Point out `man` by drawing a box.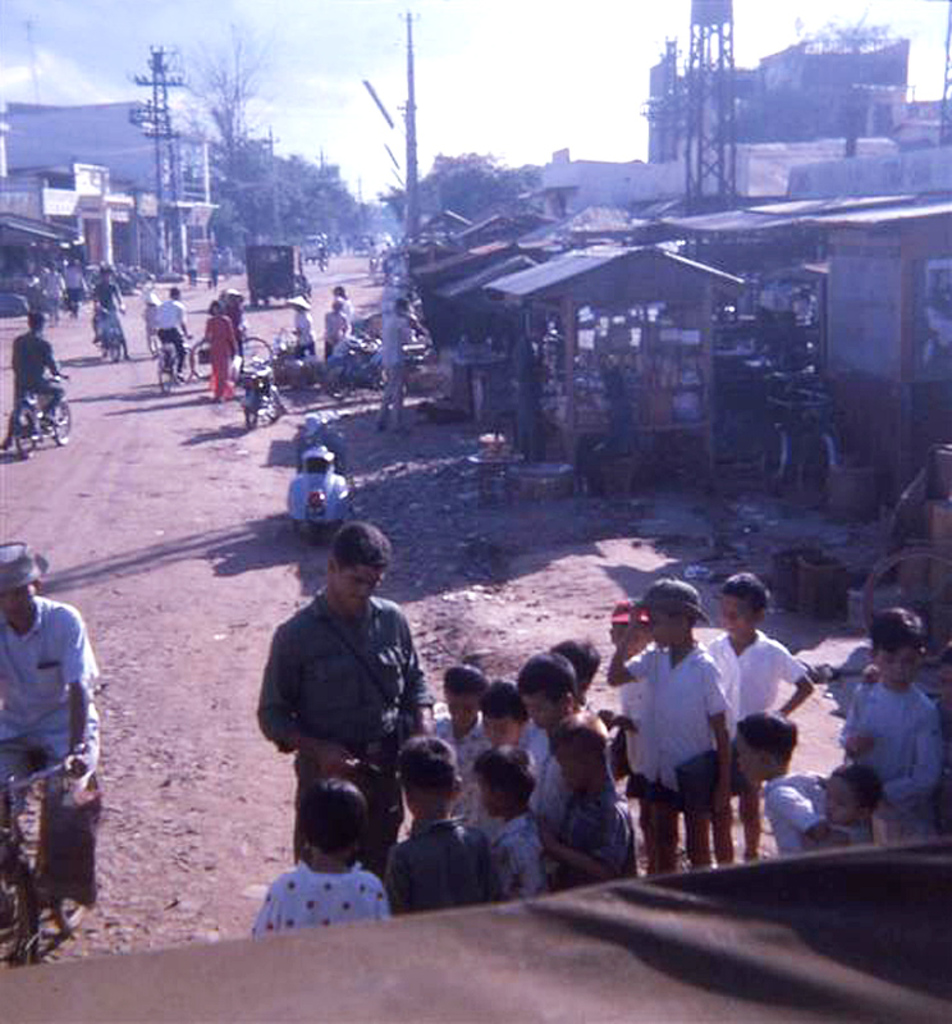
{"left": 150, "top": 282, "right": 197, "bottom": 380}.
